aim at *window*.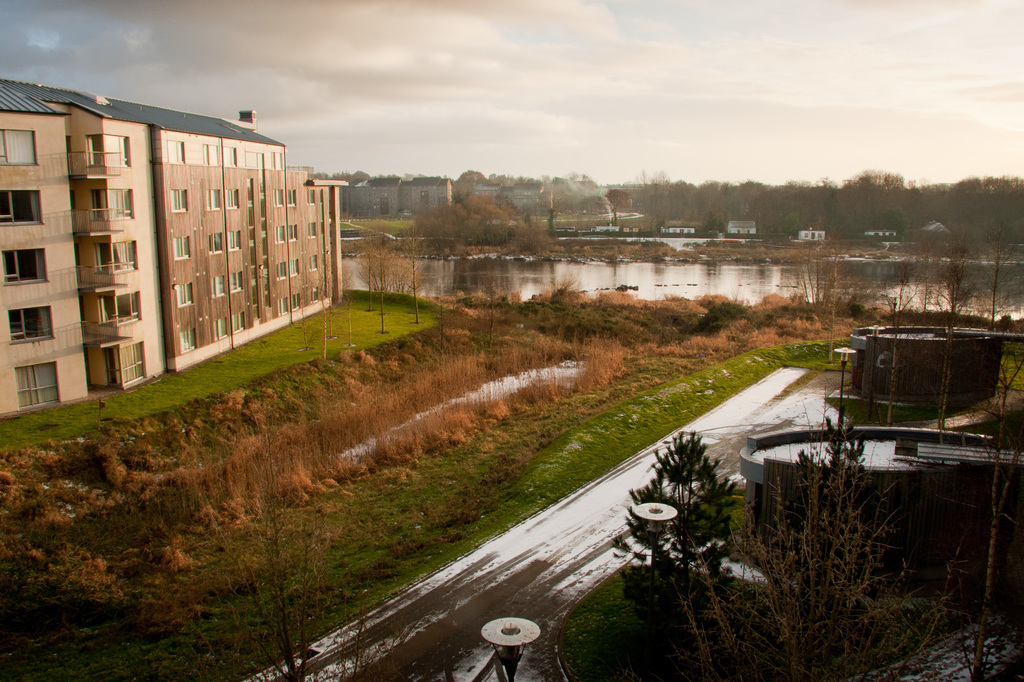
Aimed at x1=88, y1=186, x2=137, y2=215.
